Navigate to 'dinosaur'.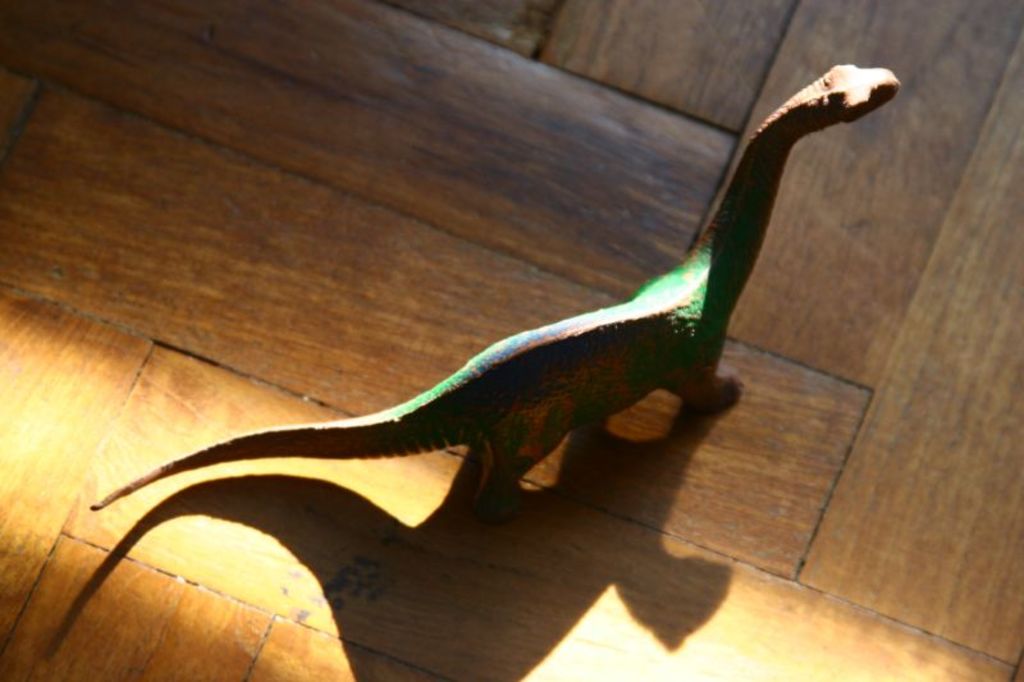
Navigation target: Rect(82, 60, 908, 518).
